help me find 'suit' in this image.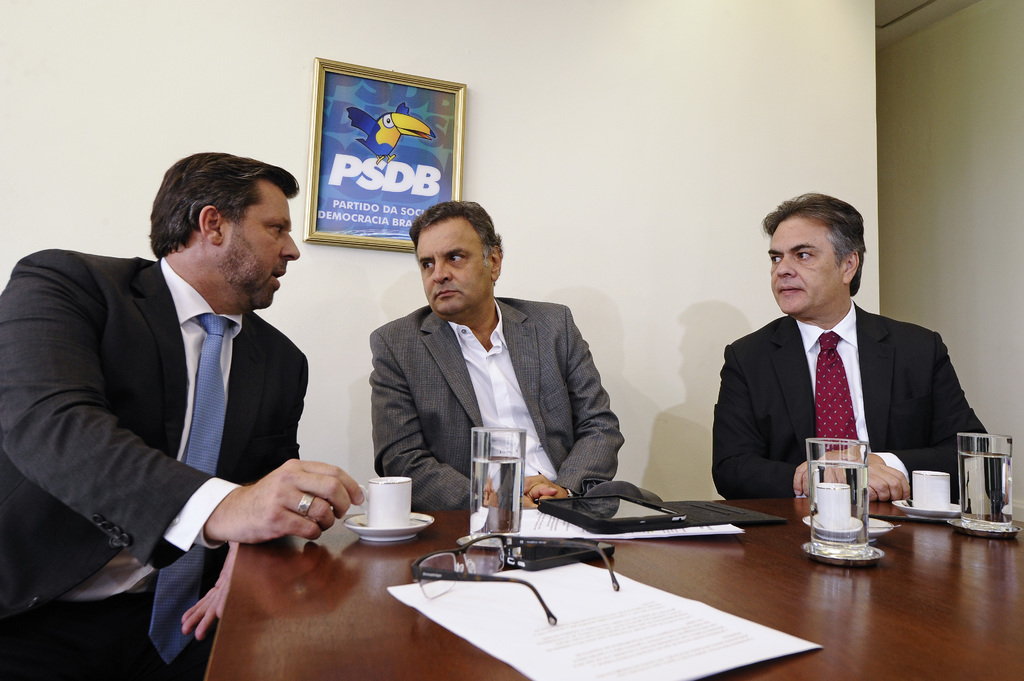
Found it: {"x1": 0, "y1": 250, "x2": 310, "y2": 680}.
